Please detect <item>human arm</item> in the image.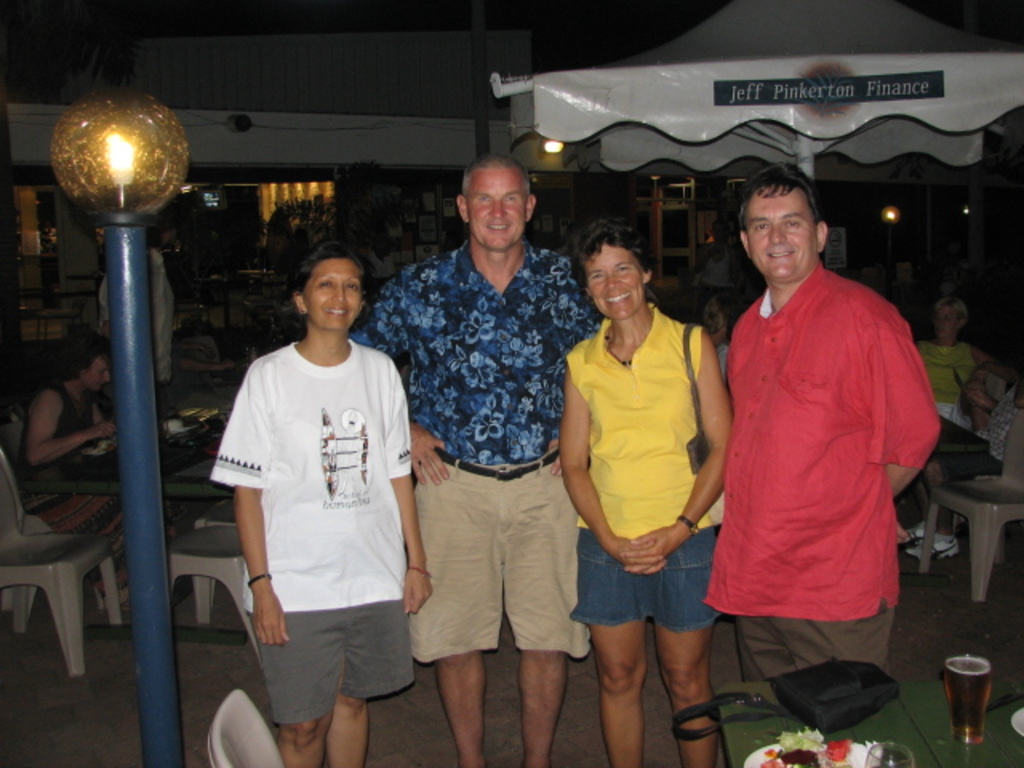
22 389 115 467.
